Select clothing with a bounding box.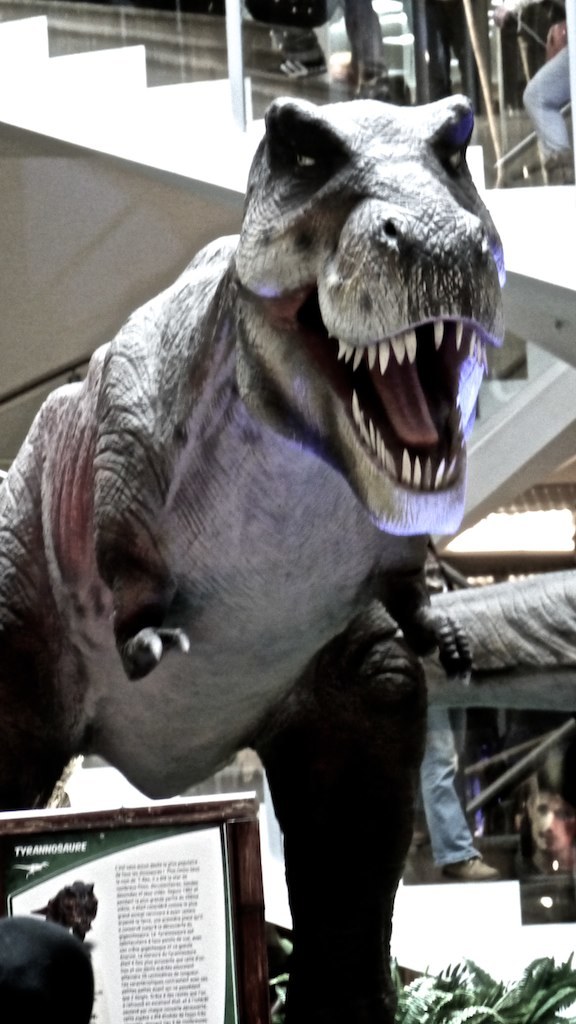
box(399, 0, 493, 116).
